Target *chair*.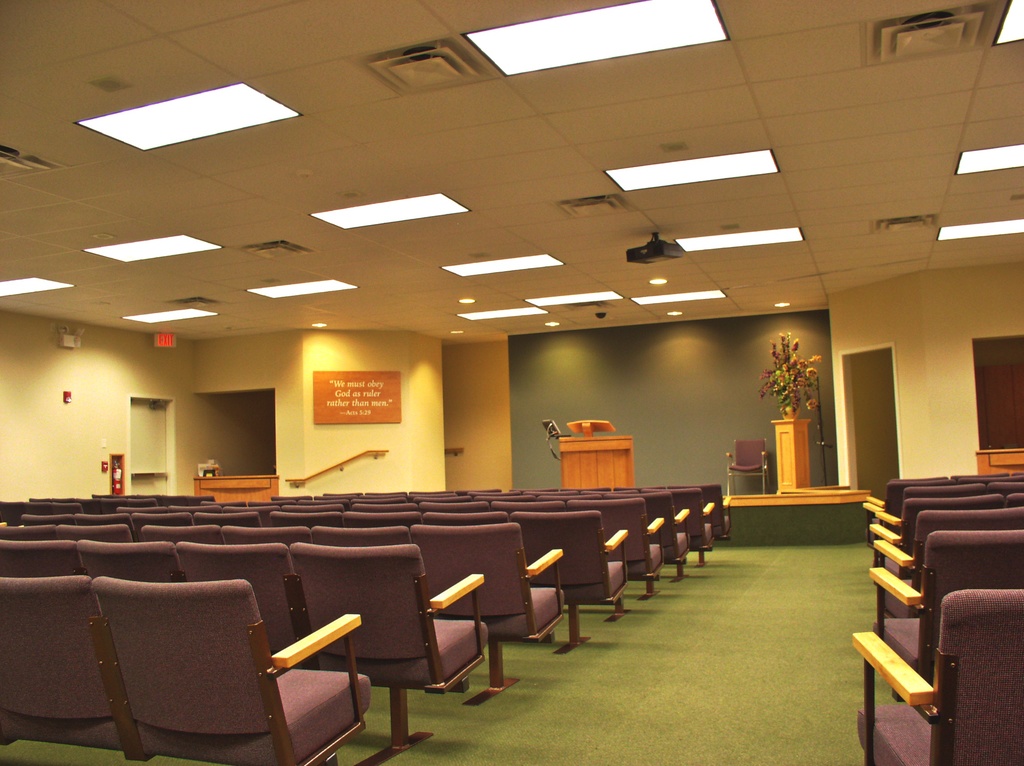
Target region: (867, 493, 1008, 574).
